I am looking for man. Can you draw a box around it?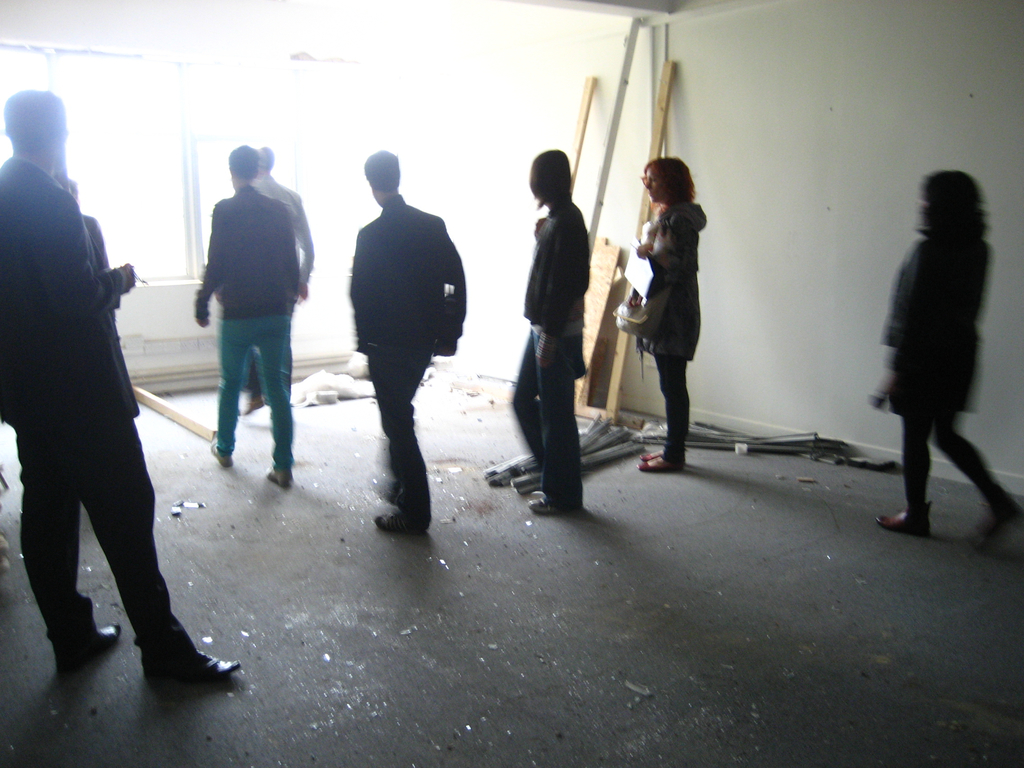
Sure, the bounding box is region(188, 139, 303, 484).
